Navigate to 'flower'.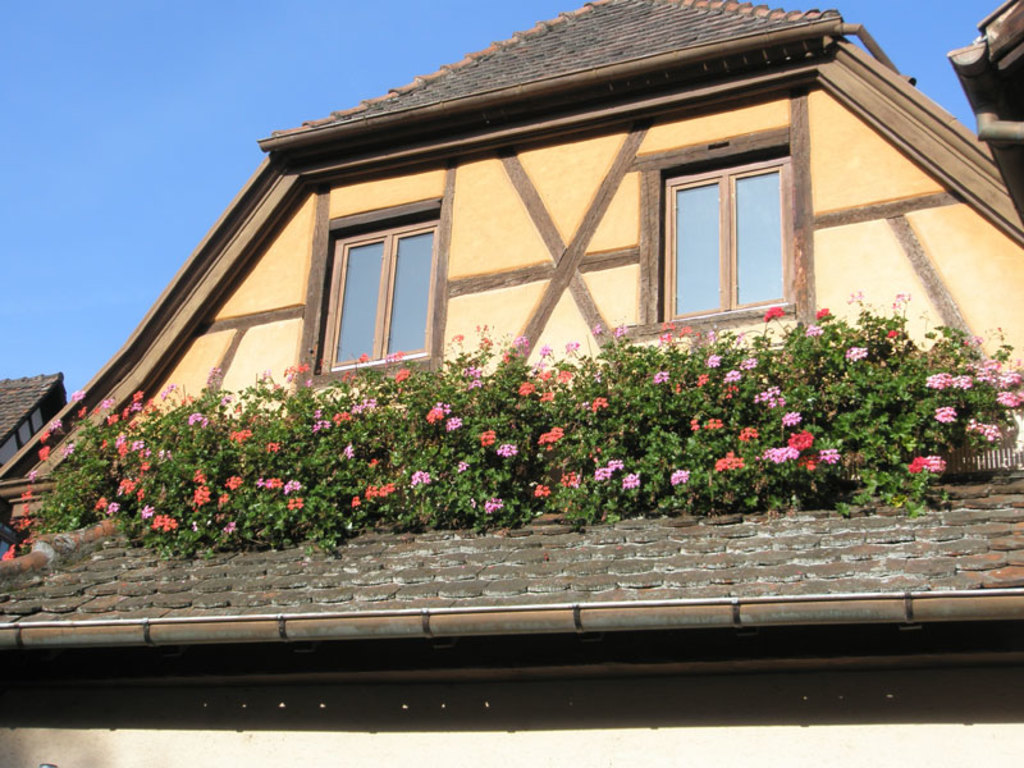
Navigation target: [left=819, top=448, right=841, bottom=465].
